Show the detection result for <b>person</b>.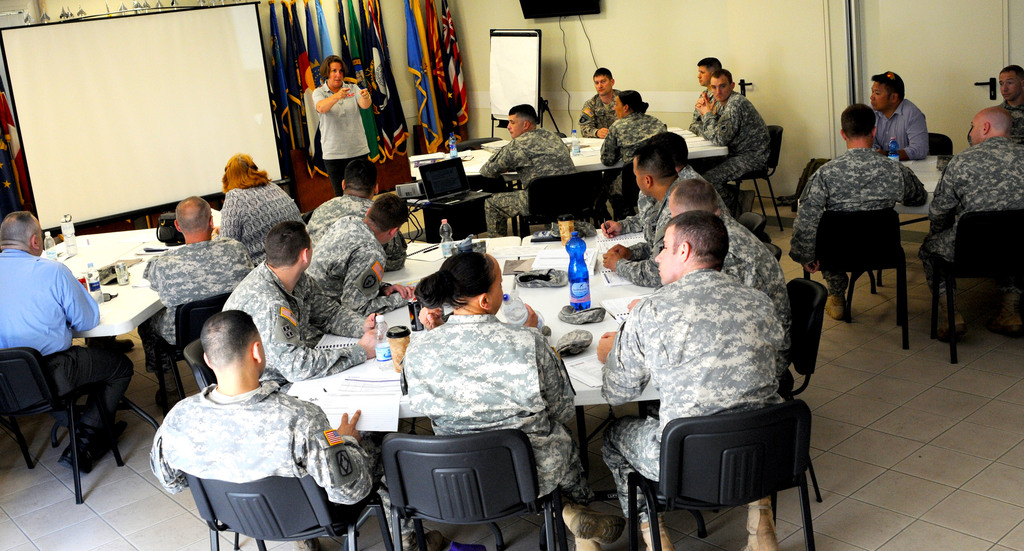
box=[602, 143, 680, 283].
